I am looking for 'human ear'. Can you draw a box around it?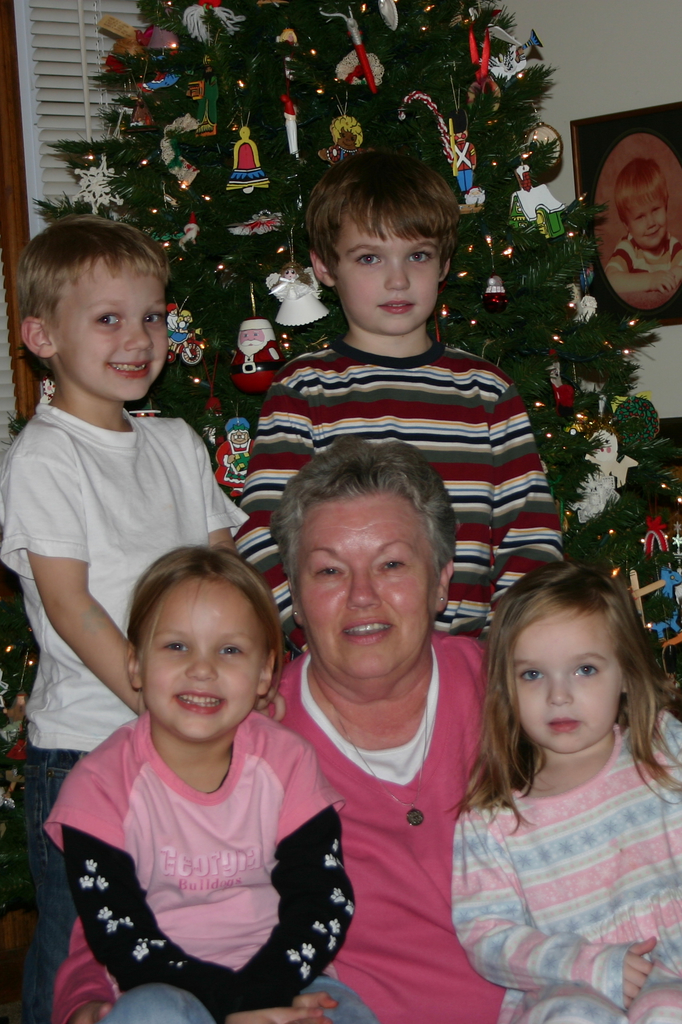
Sure, the bounding box is 442/255/452/281.
